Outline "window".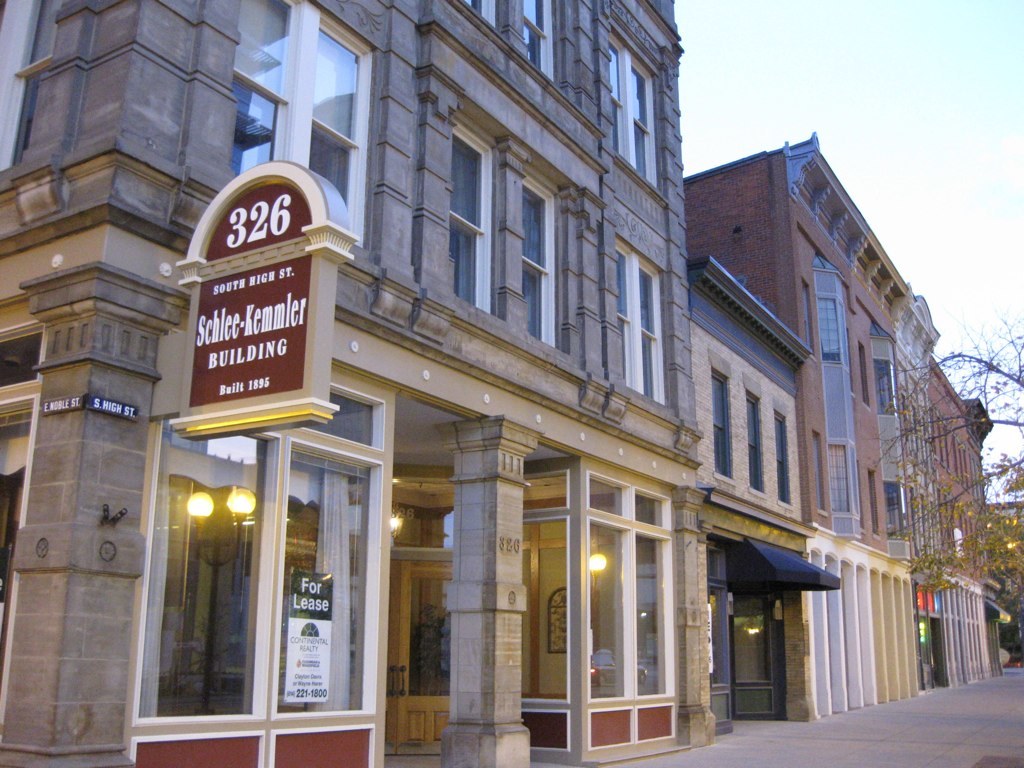
Outline: {"left": 519, "top": 0, "right": 556, "bottom": 81}.
